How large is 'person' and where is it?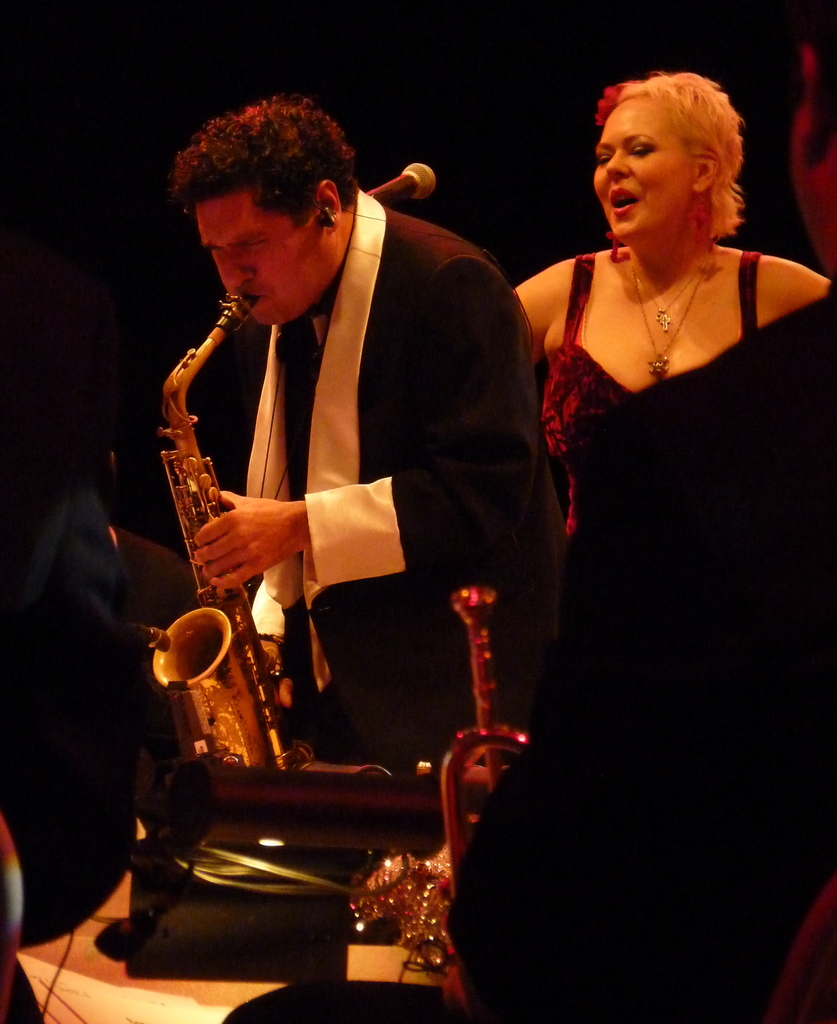
Bounding box: (left=447, top=38, right=792, bottom=1023).
